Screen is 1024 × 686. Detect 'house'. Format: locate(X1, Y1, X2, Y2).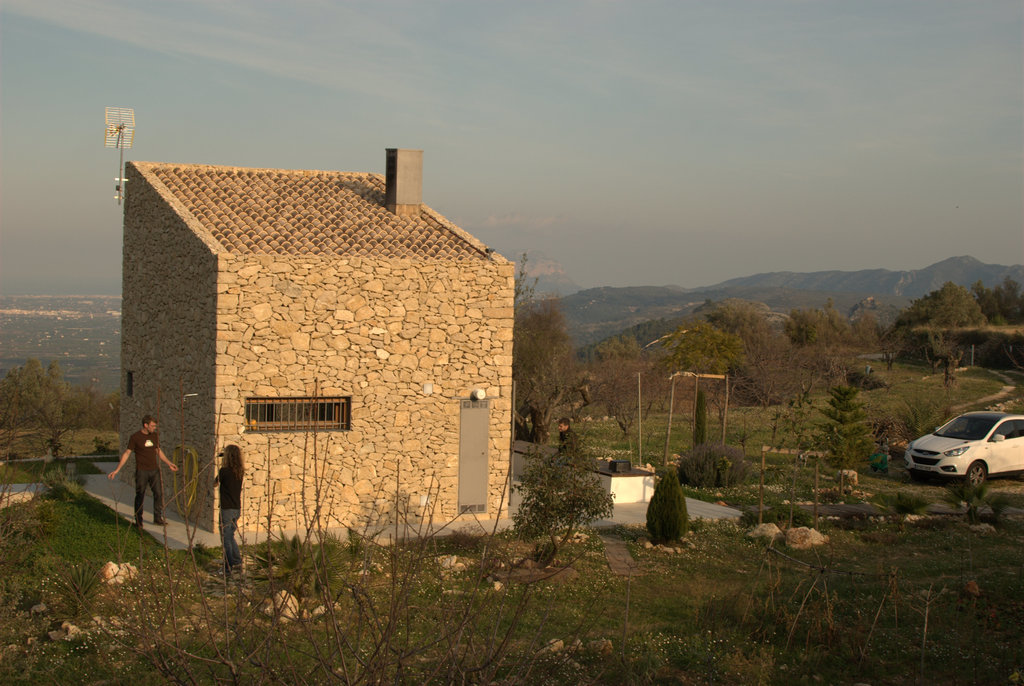
locate(118, 141, 522, 550).
